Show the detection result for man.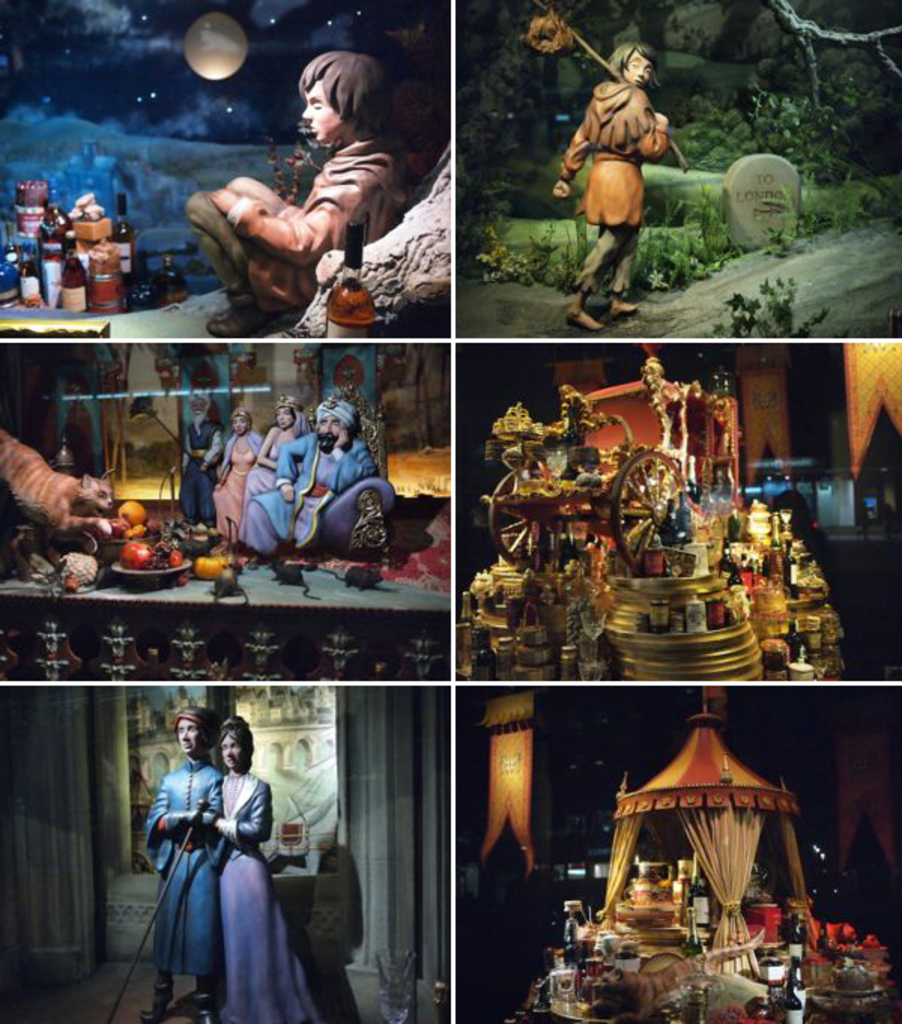
<region>247, 365, 395, 553</region>.
